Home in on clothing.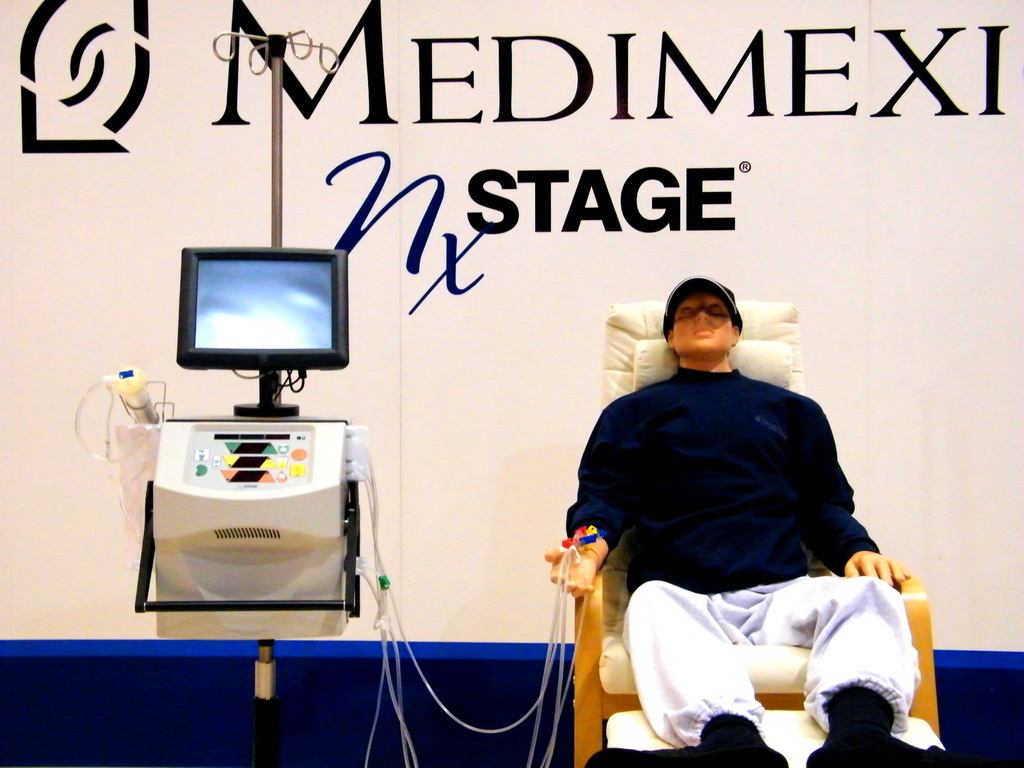
Homed in at (x1=556, y1=371, x2=922, y2=728).
